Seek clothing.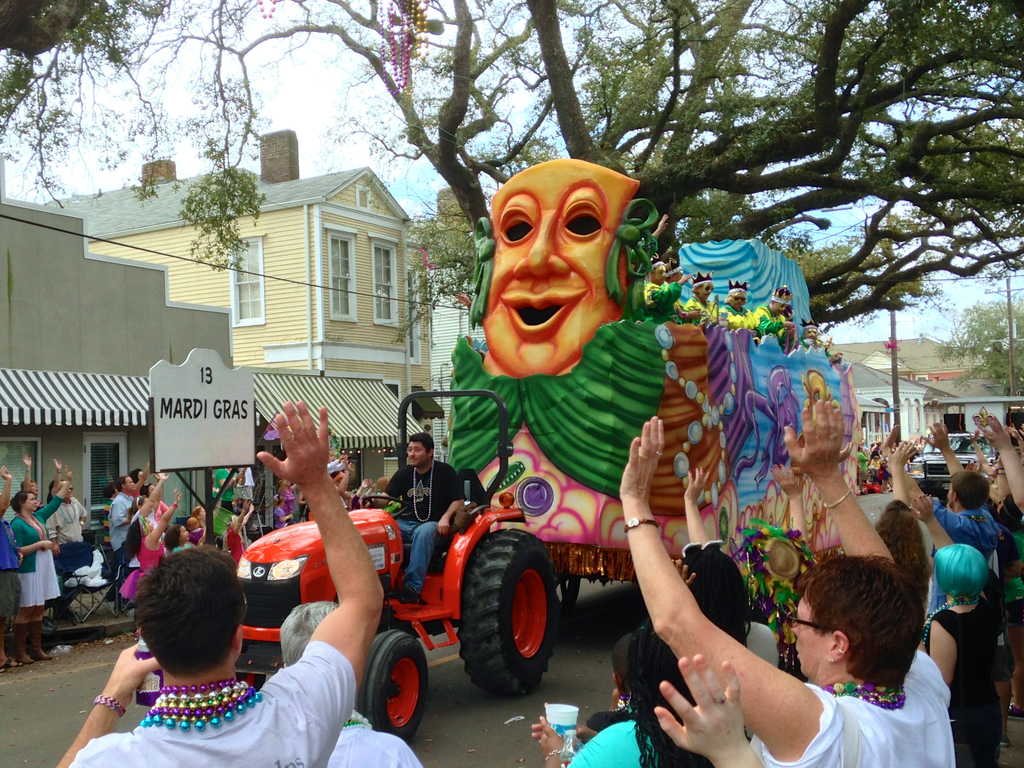
[328, 712, 423, 767].
